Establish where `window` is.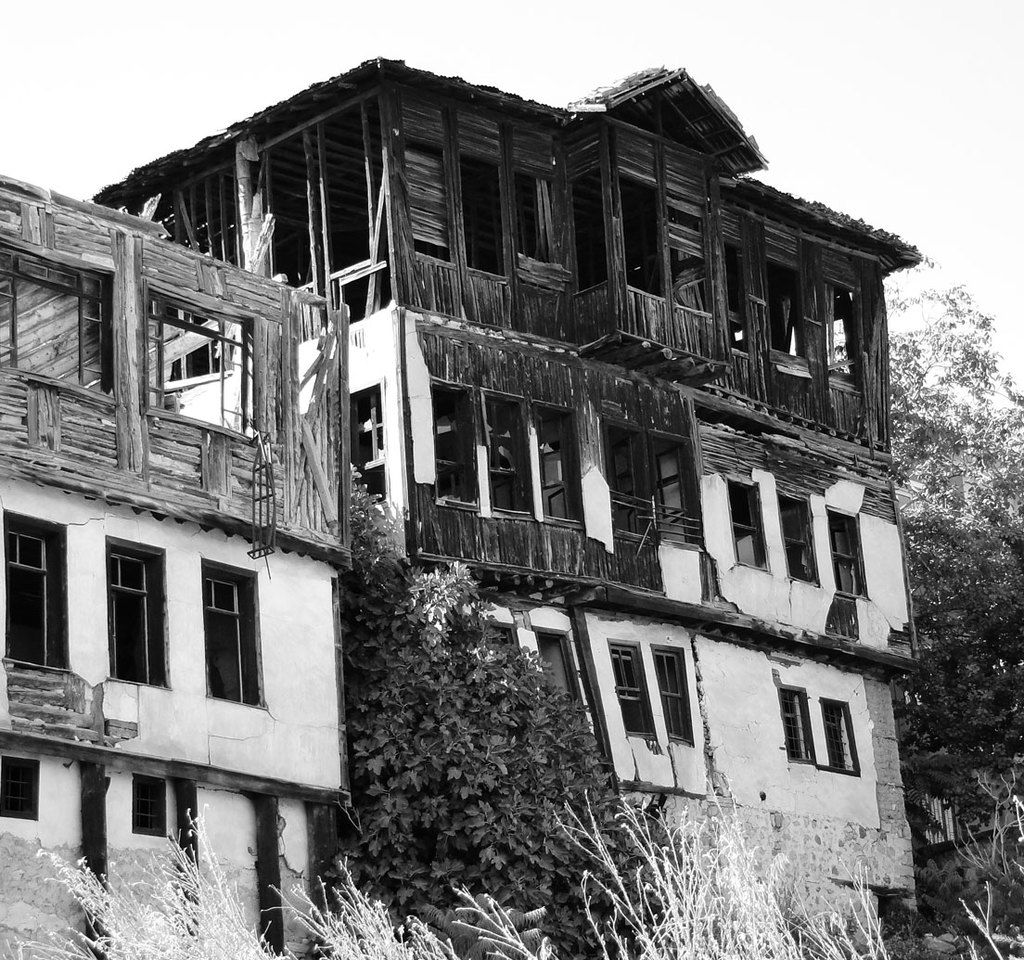
Established at [left=659, top=643, right=692, bottom=751].
